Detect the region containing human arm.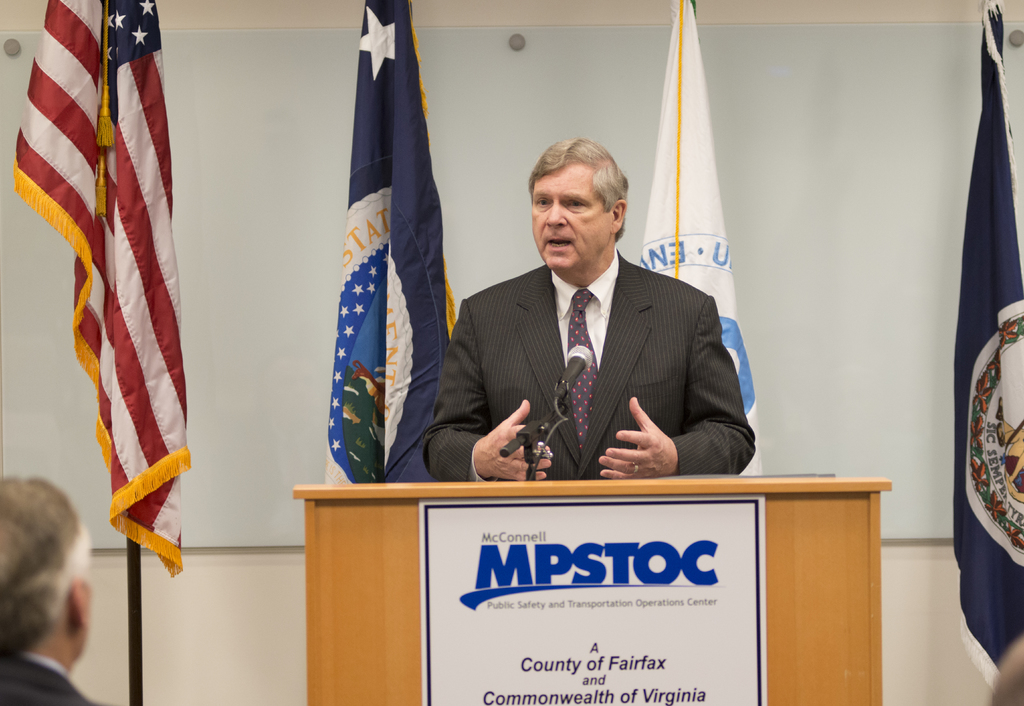
x1=424 y1=308 x2=552 y2=482.
